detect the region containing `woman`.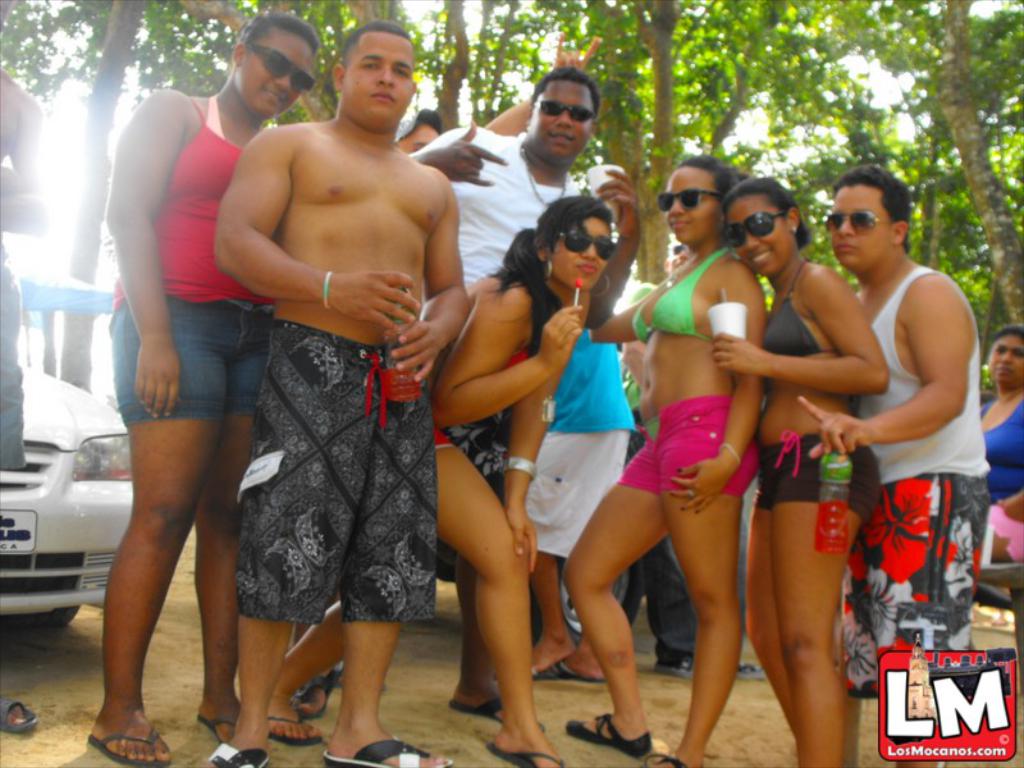
x1=557 y1=160 x2=771 y2=767.
